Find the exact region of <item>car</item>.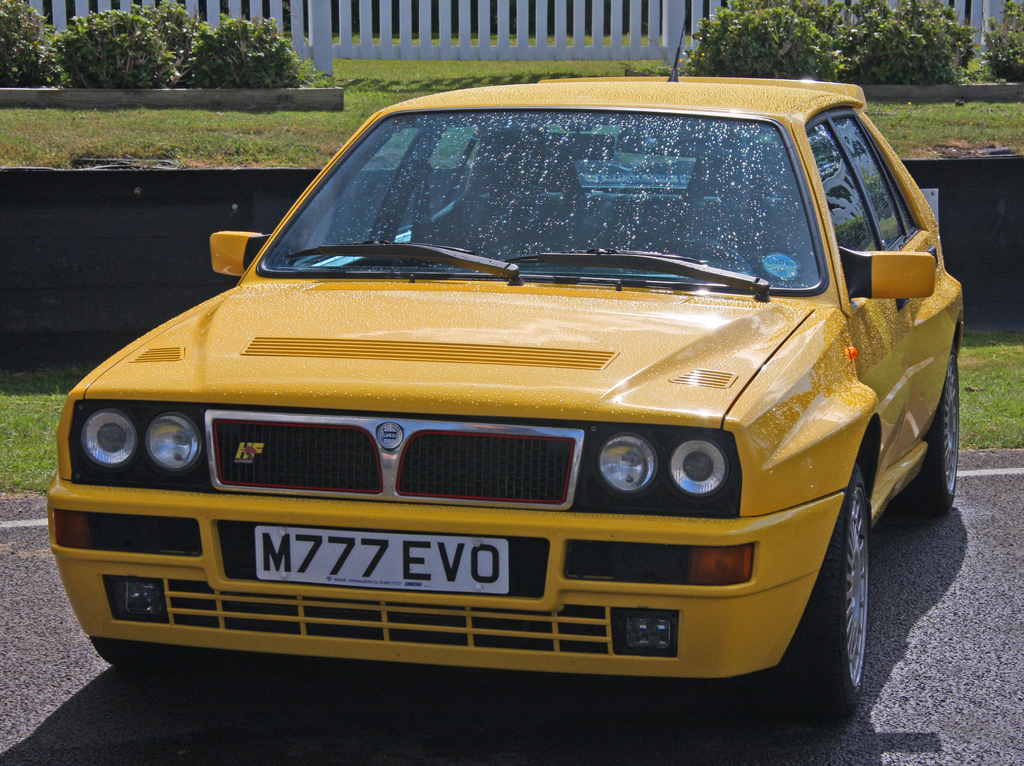
Exact region: region(35, 58, 1005, 725).
